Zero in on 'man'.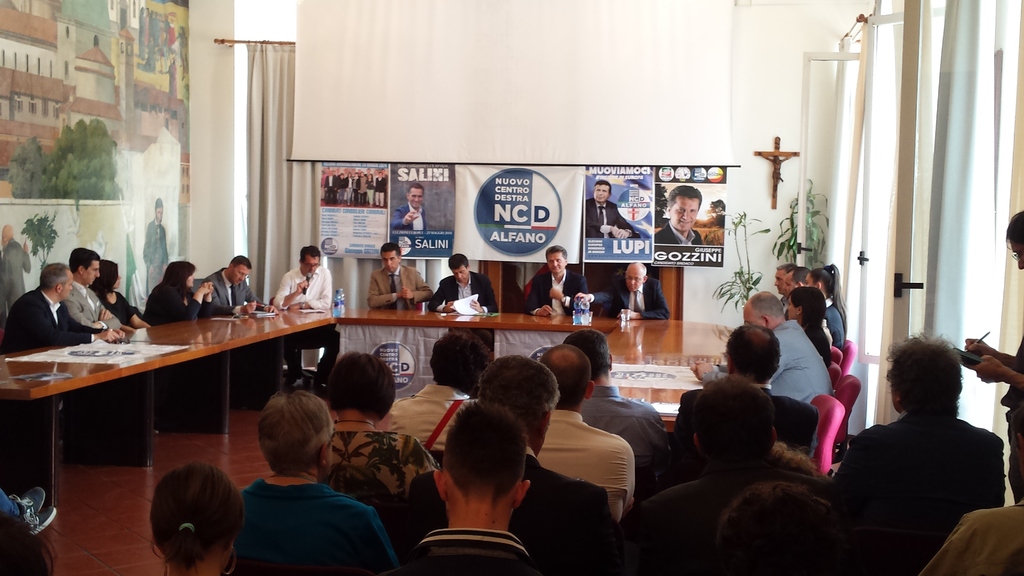
Zeroed in: (366, 241, 433, 308).
